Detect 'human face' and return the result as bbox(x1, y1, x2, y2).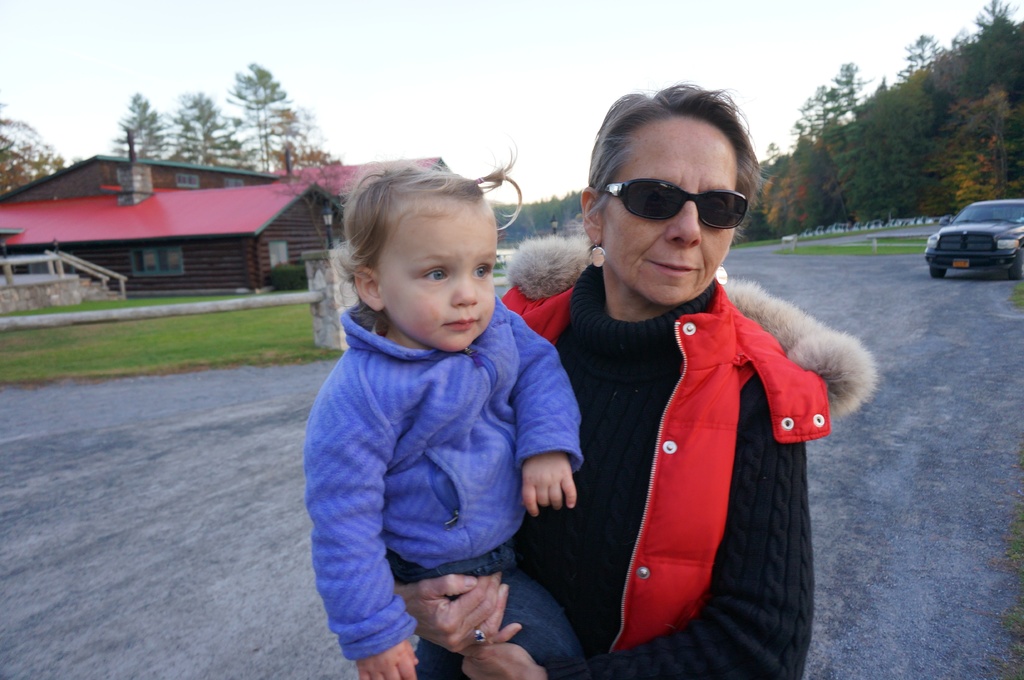
bbox(603, 118, 750, 303).
